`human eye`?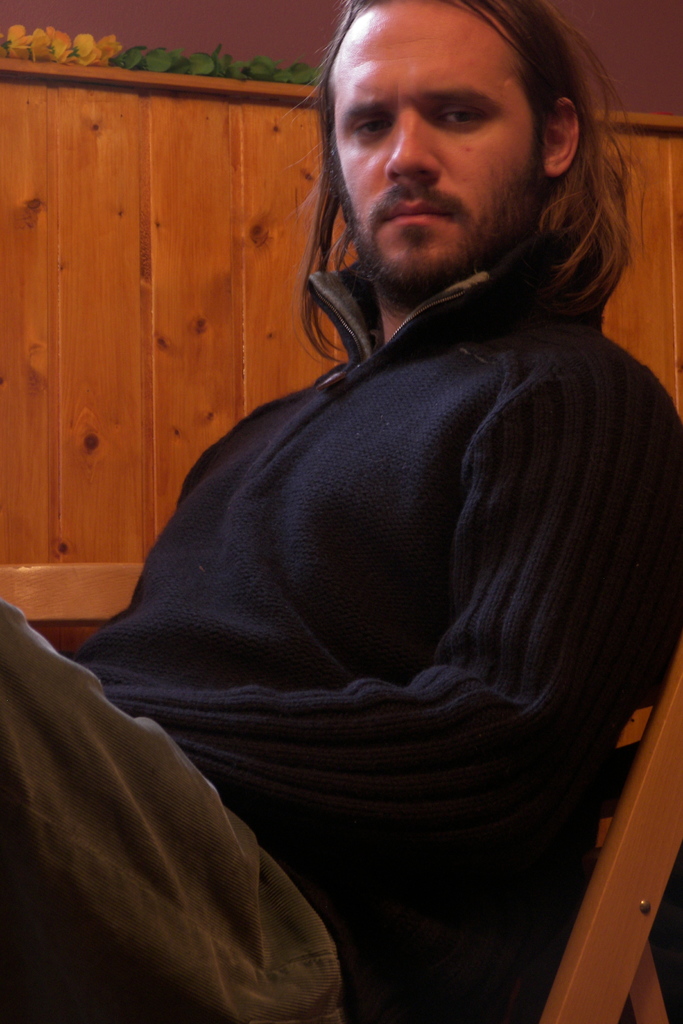
[440,106,494,131]
